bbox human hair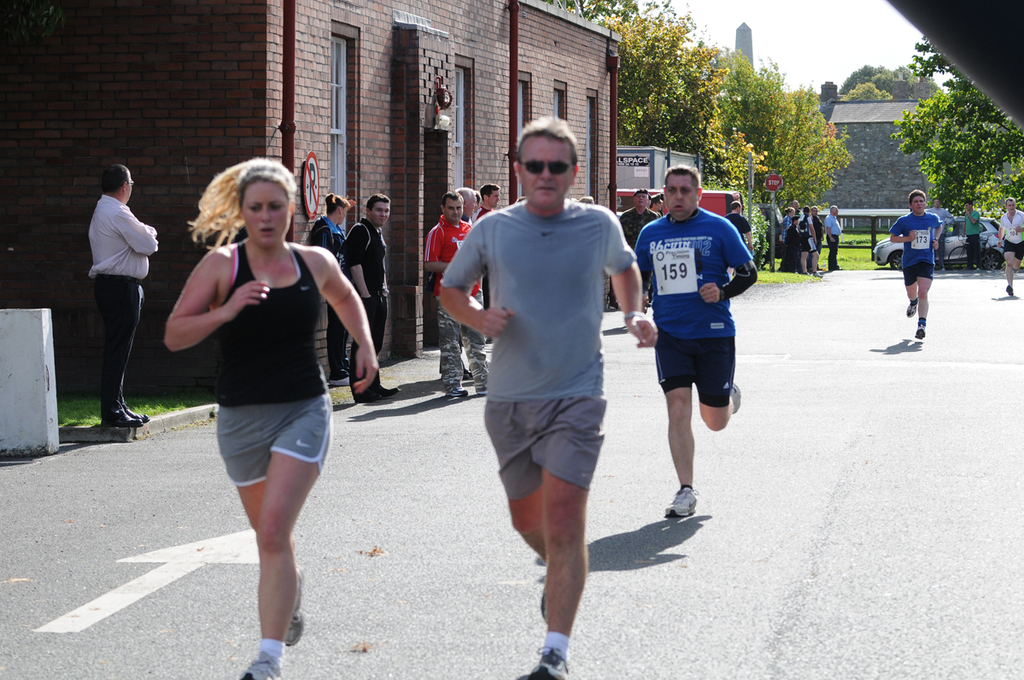
(left=830, top=207, right=838, bottom=212)
